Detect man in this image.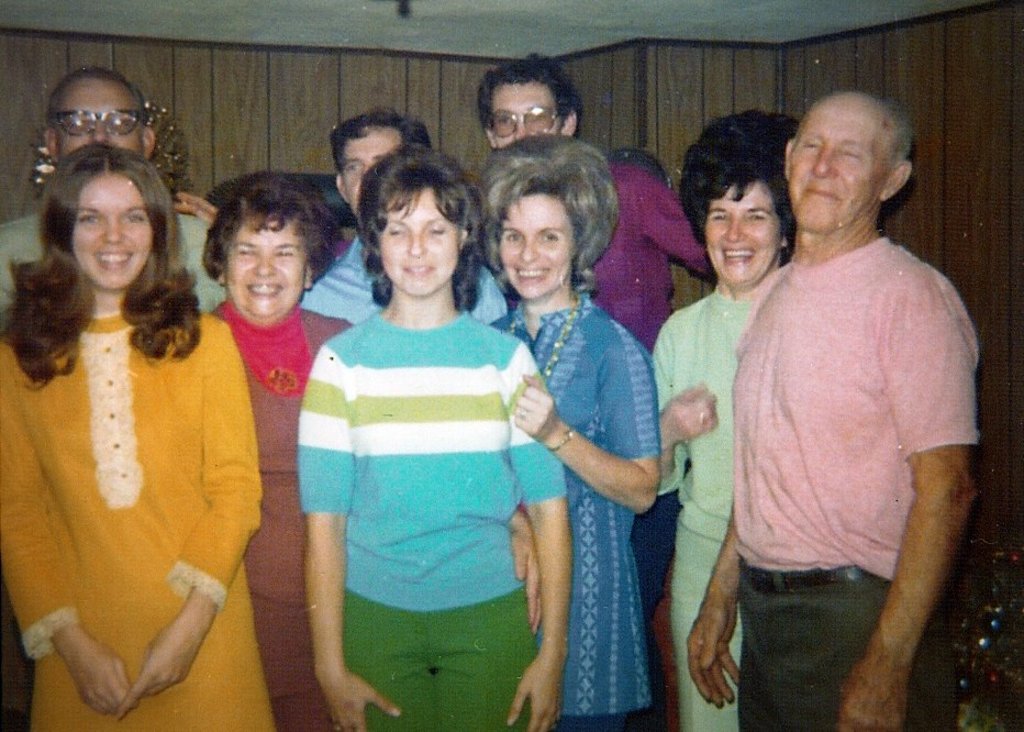
Detection: (698, 71, 999, 712).
